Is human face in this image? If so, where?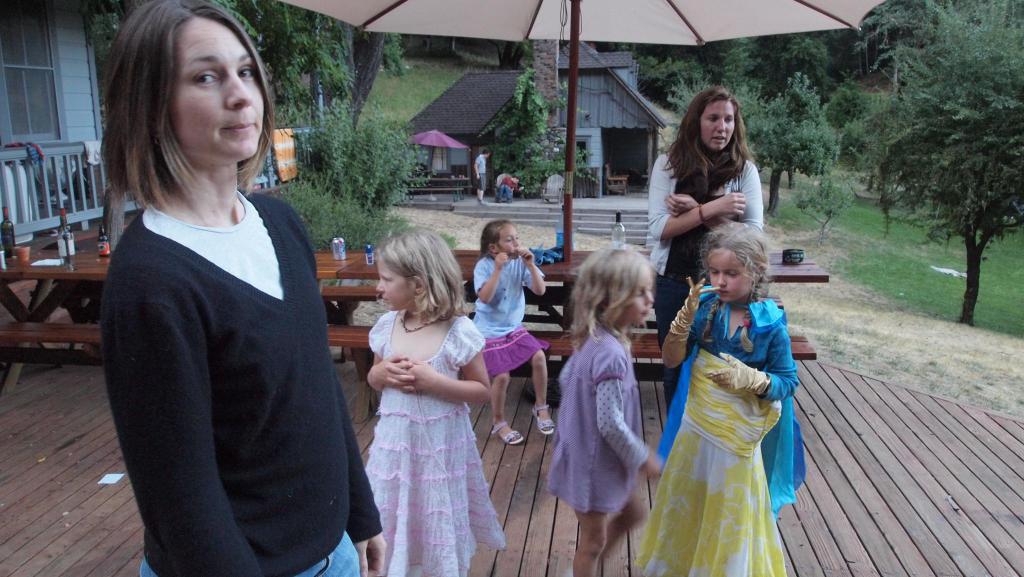
Yes, at select_region(376, 257, 414, 310).
